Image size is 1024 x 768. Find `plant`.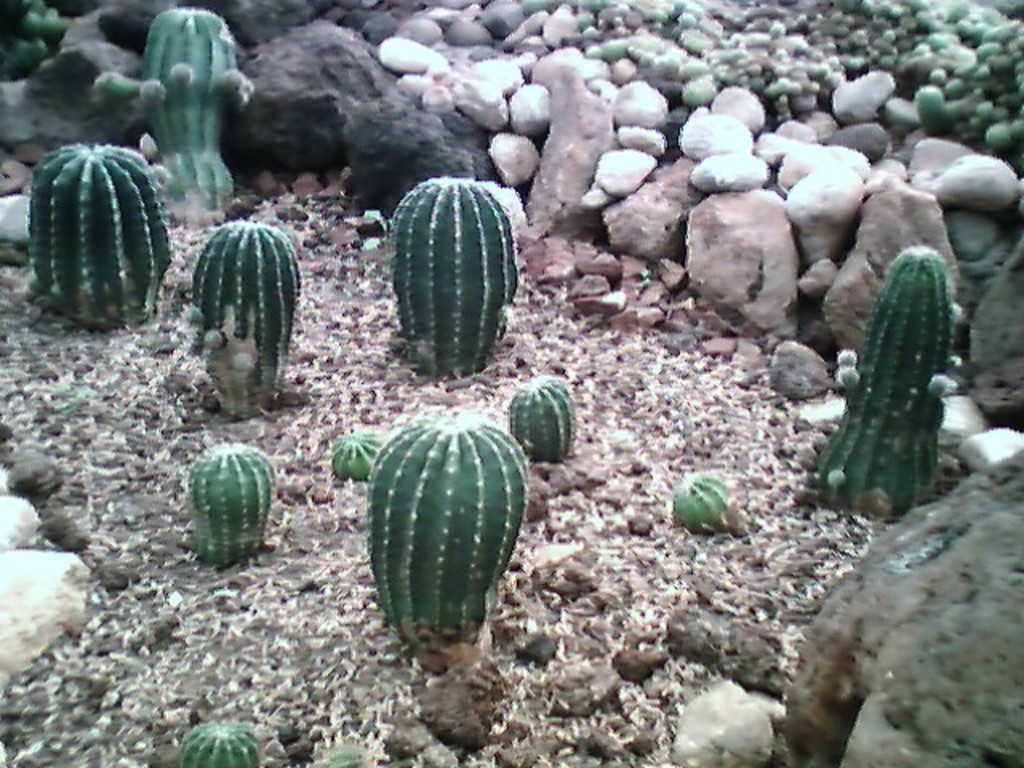
bbox(394, 168, 522, 376).
